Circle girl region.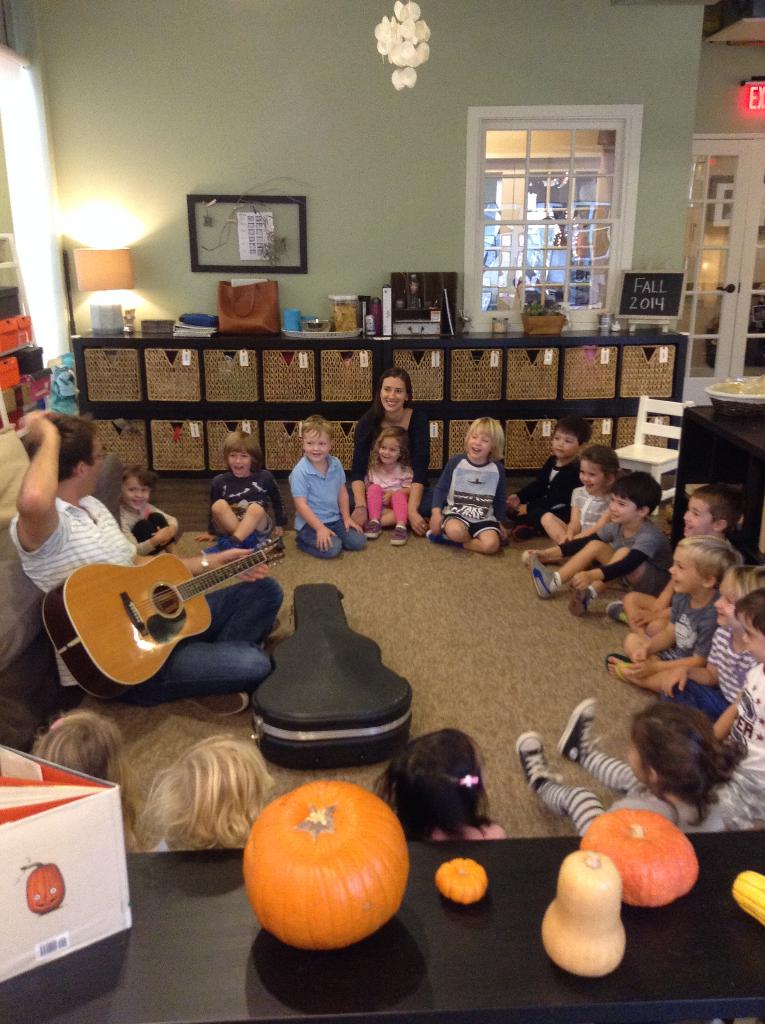
Region: [515,692,749,836].
